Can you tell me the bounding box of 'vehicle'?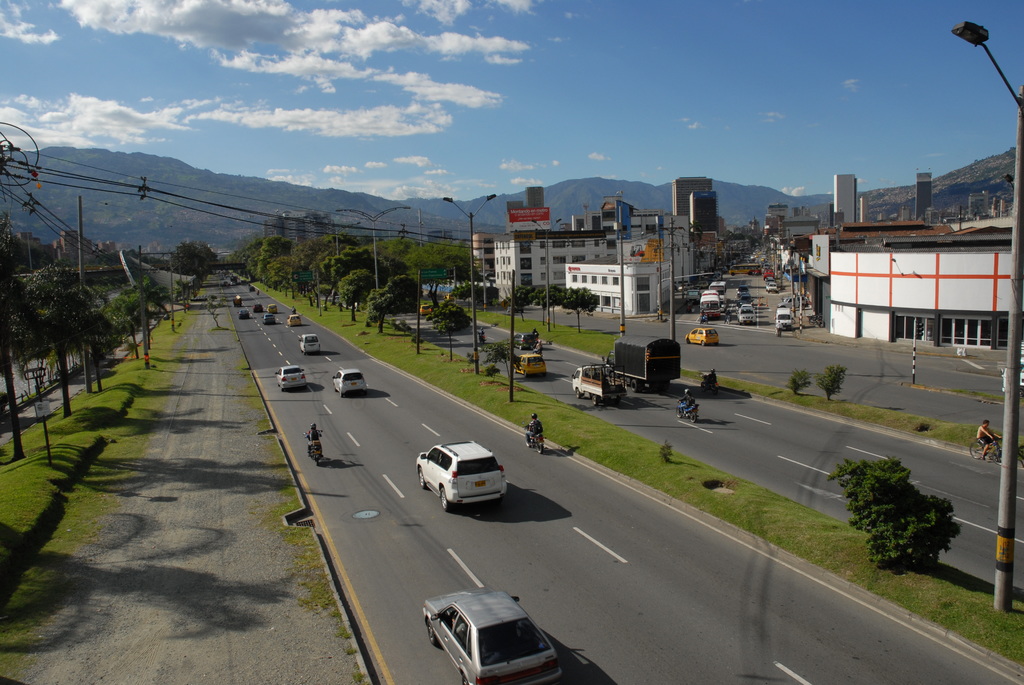
(522, 424, 543, 455).
